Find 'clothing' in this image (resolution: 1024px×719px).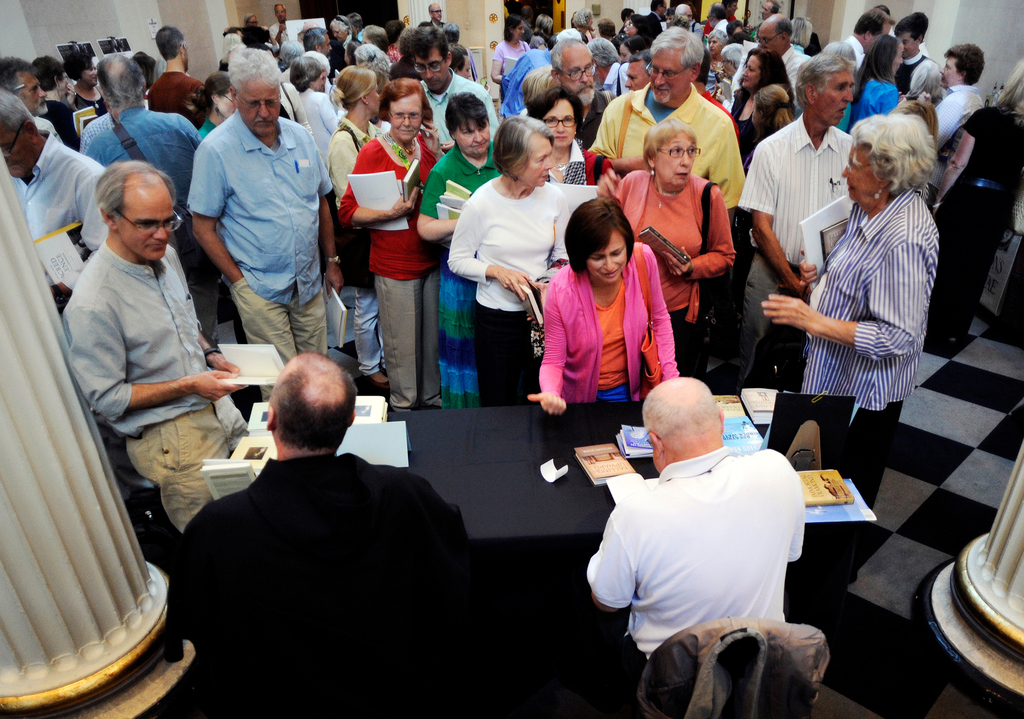
crop(385, 44, 401, 65).
